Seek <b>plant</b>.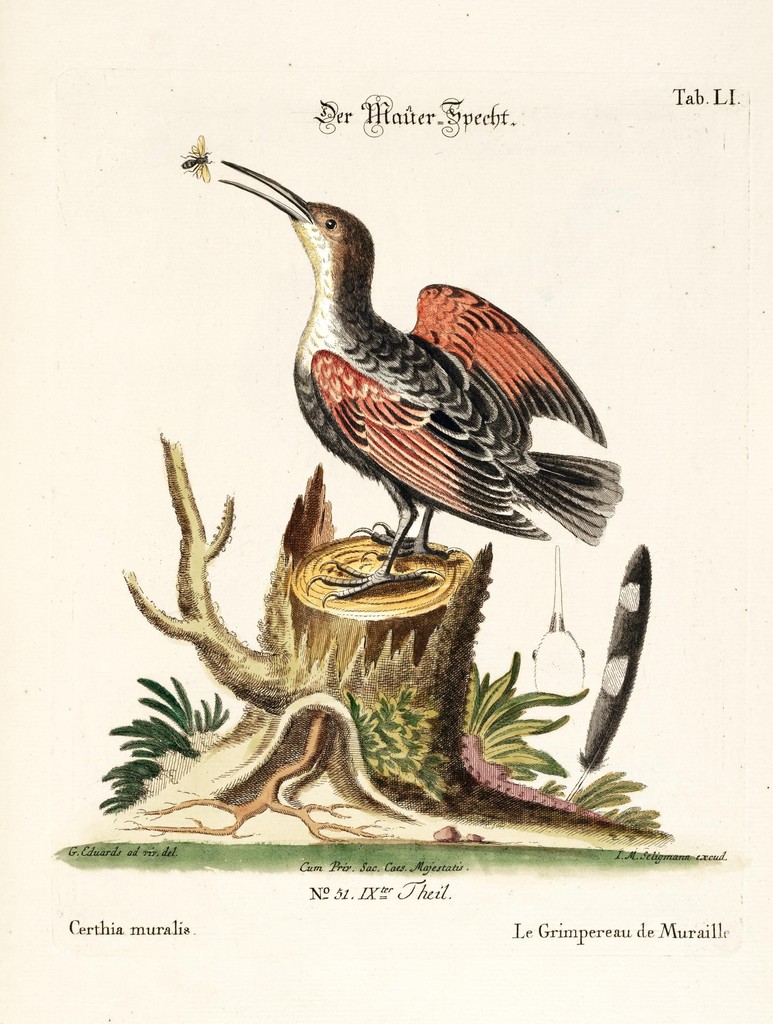
<bbox>90, 674, 227, 814</bbox>.
